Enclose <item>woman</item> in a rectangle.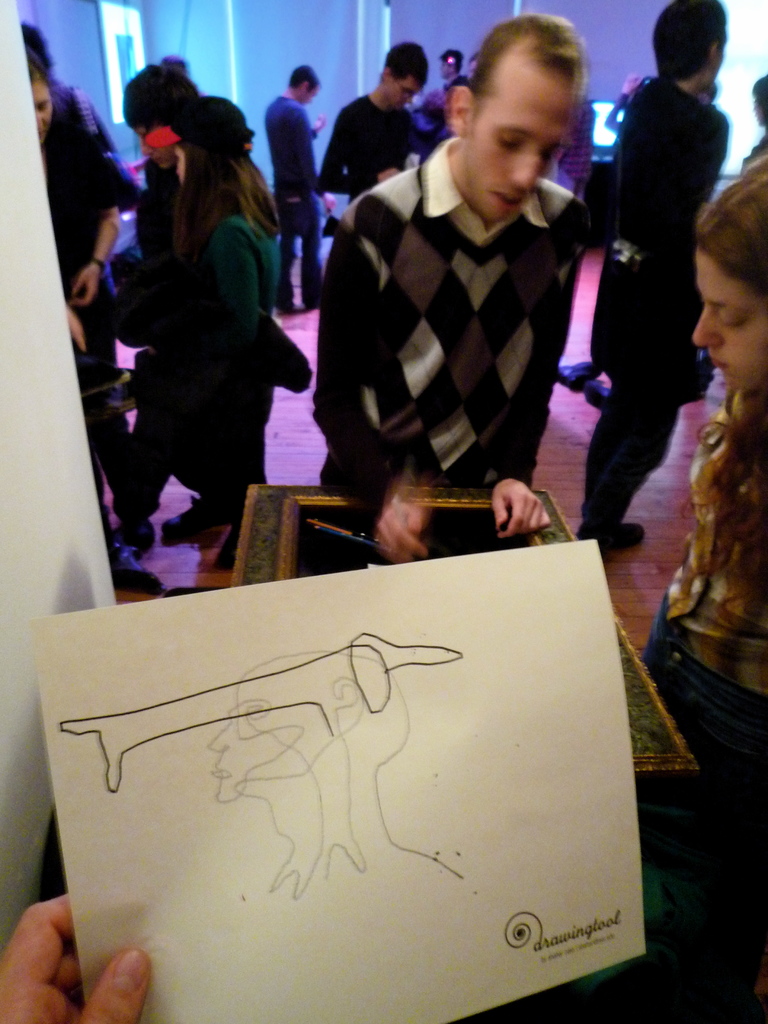
636,156,767,1023.
